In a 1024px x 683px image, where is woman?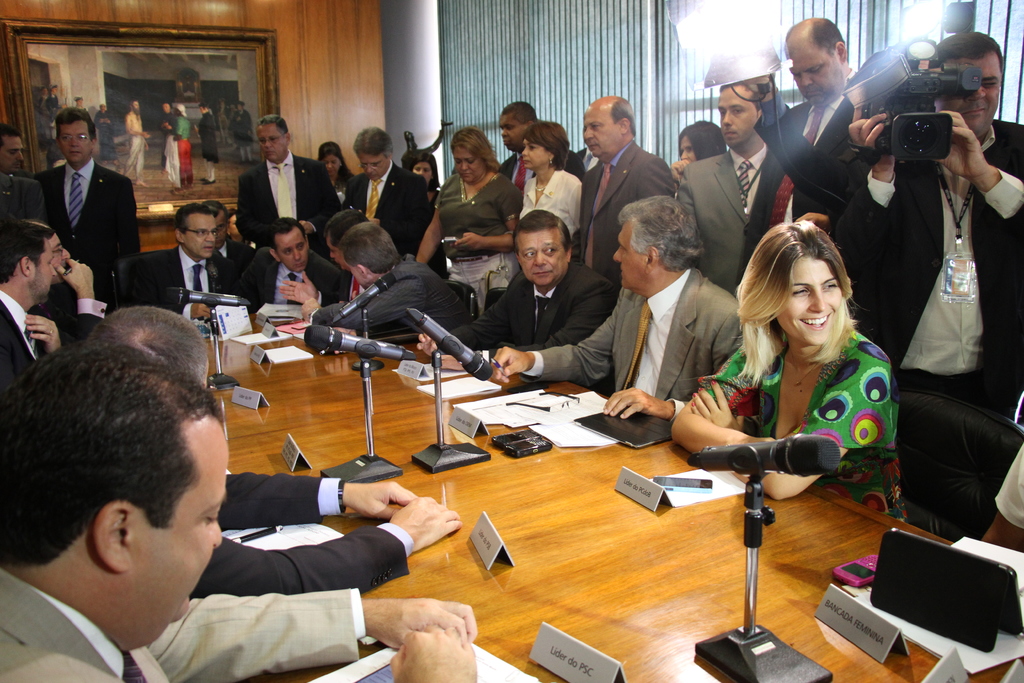
(left=676, top=213, right=923, bottom=542).
